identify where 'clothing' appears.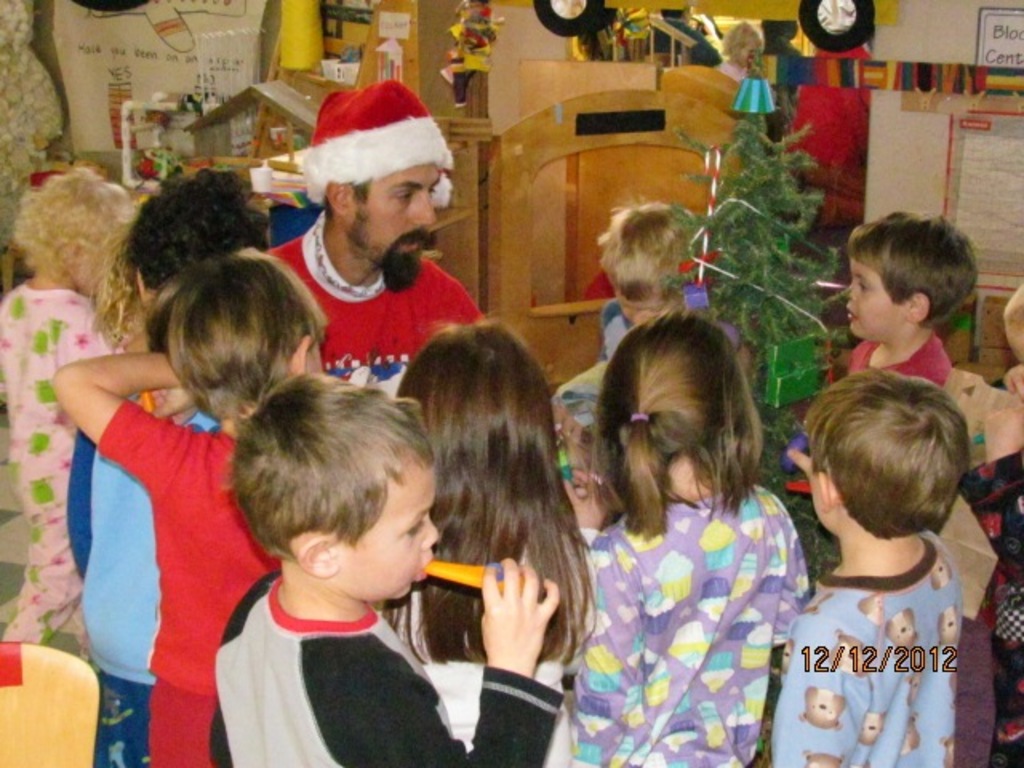
Appears at 762,547,960,766.
